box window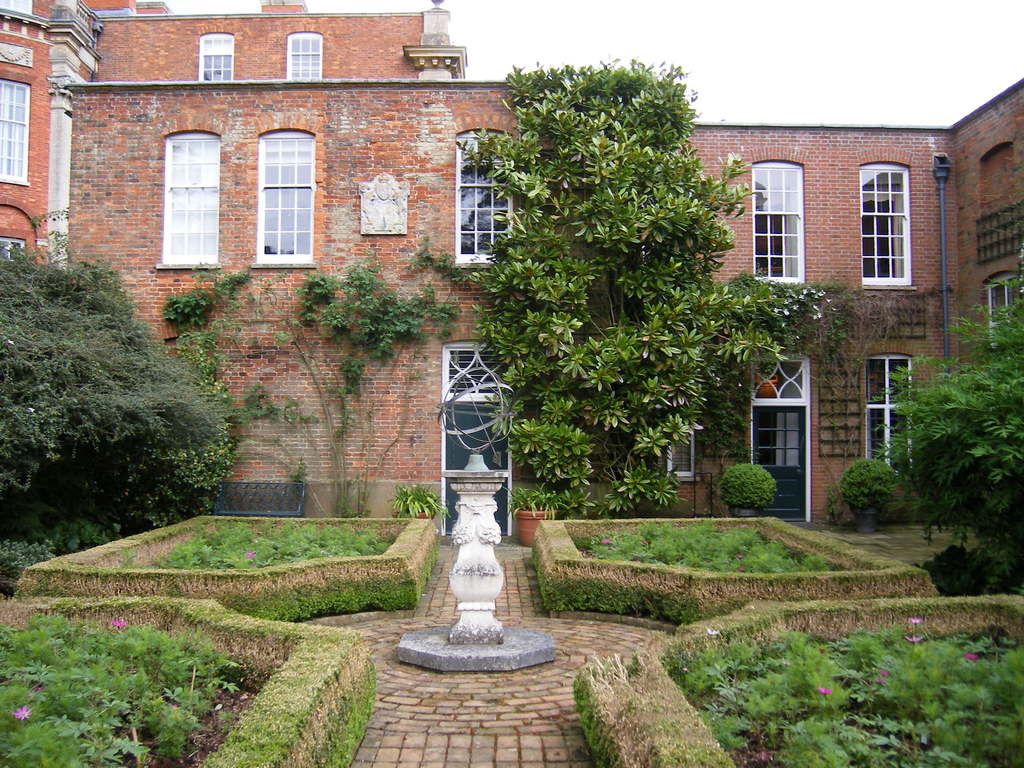
<box>1,234,33,262</box>
